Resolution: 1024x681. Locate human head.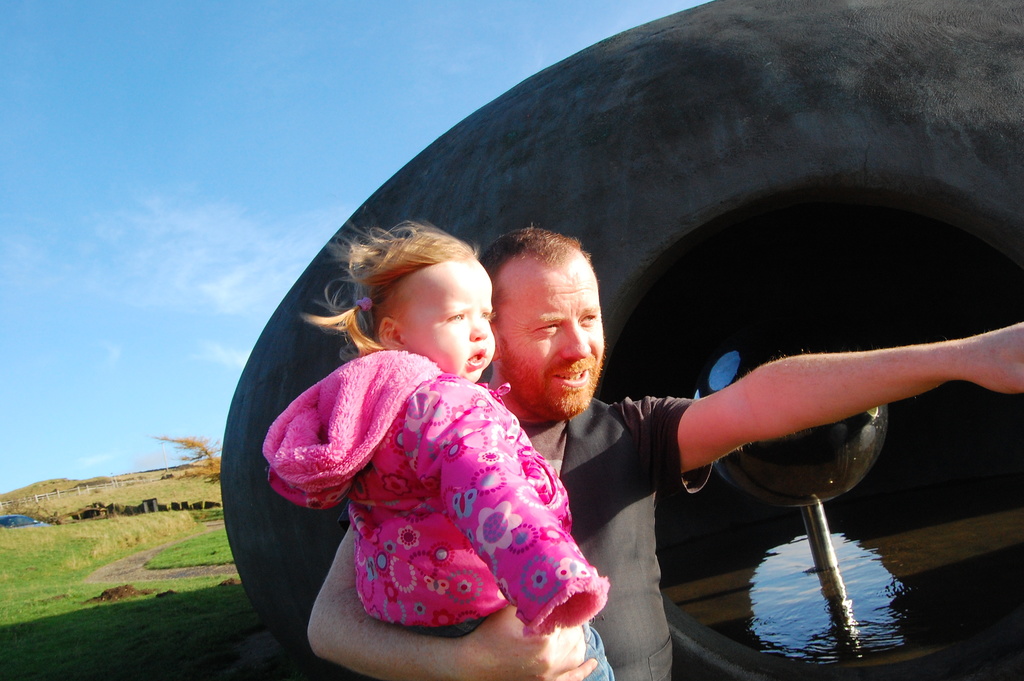
[488,226,618,404].
